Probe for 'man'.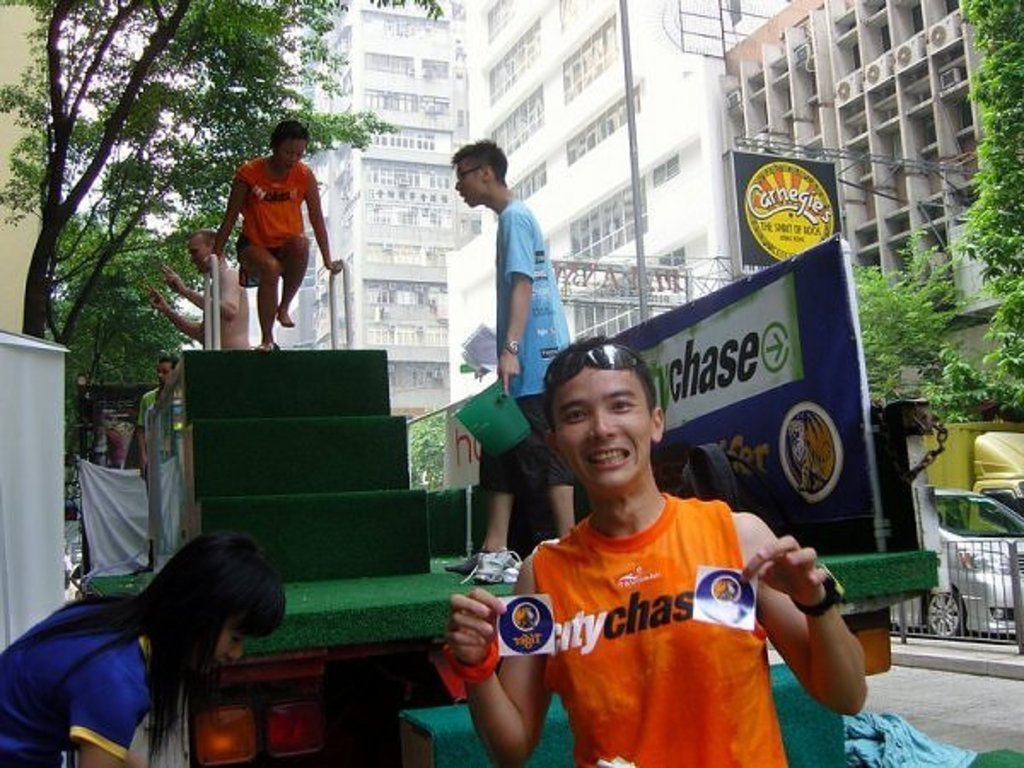
Probe result: left=449, top=133, right=572, bottom=584.
